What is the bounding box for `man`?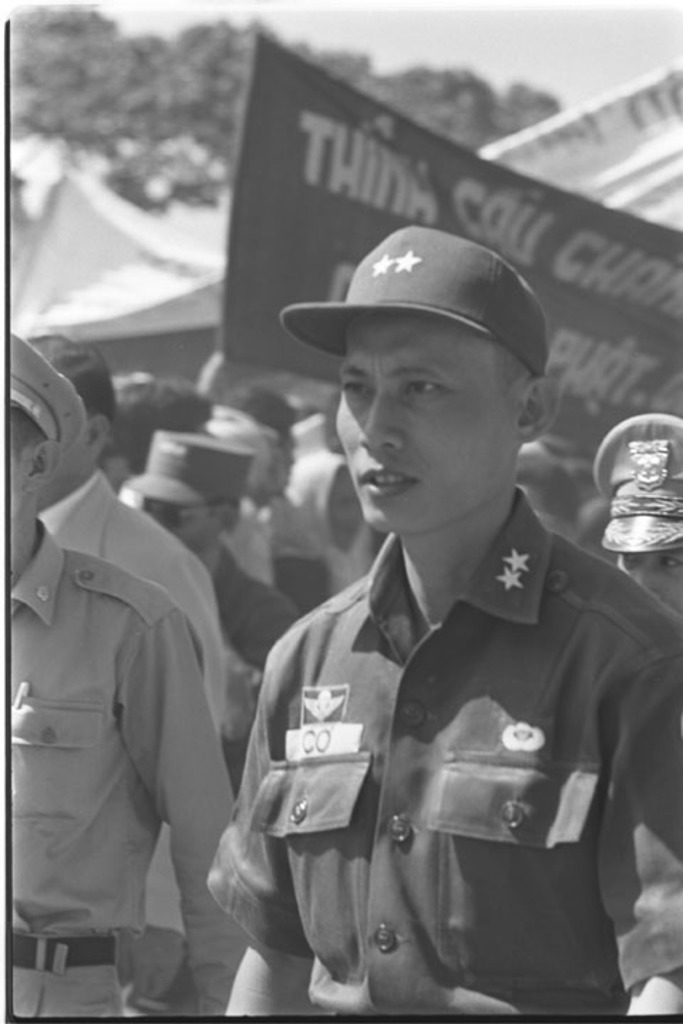
{"left": 206, "top": 228, "right": 682, "bottom": 1013}.
